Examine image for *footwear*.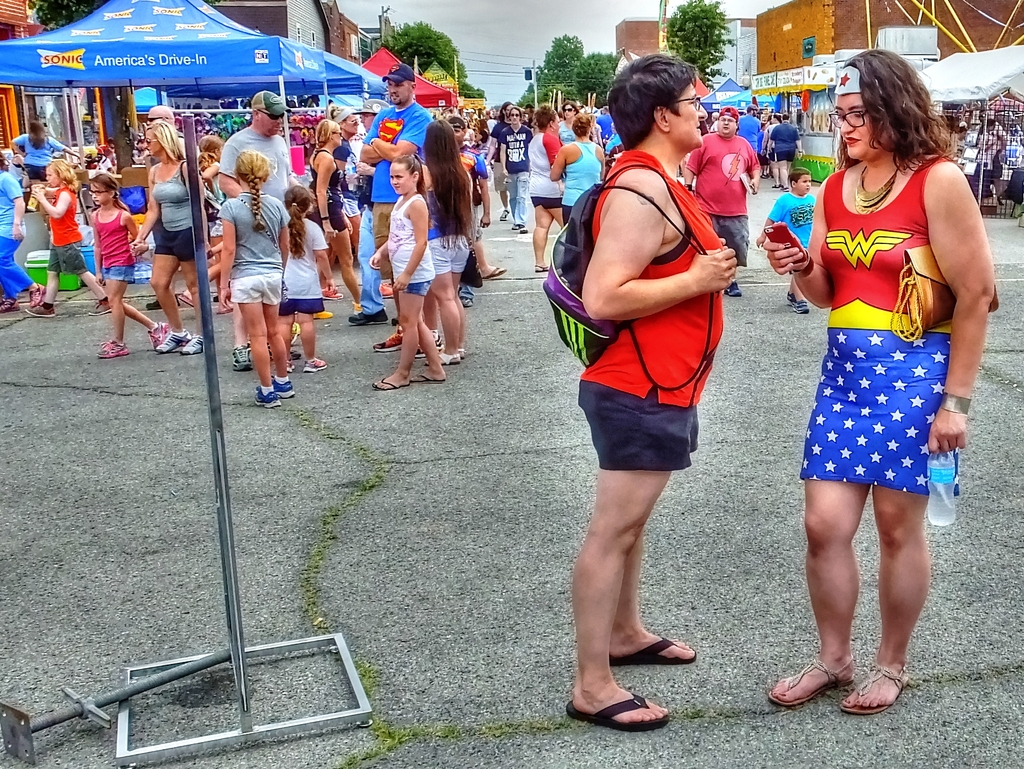
Examination result: bbox(25, 303, 56, 316).
